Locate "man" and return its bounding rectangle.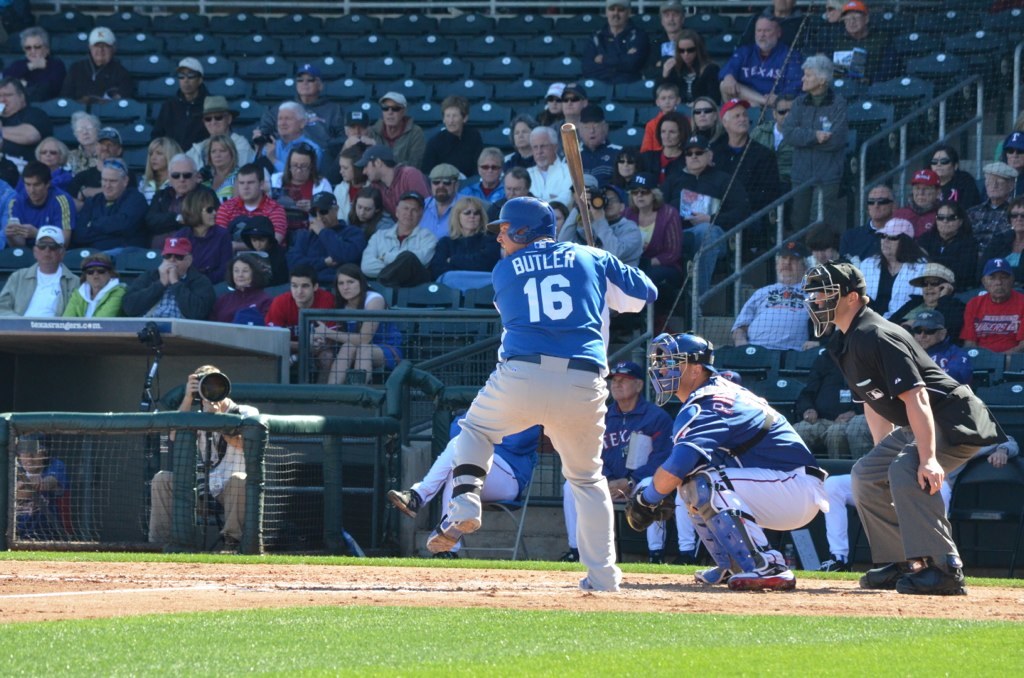
[560, 101, 622, 182].
